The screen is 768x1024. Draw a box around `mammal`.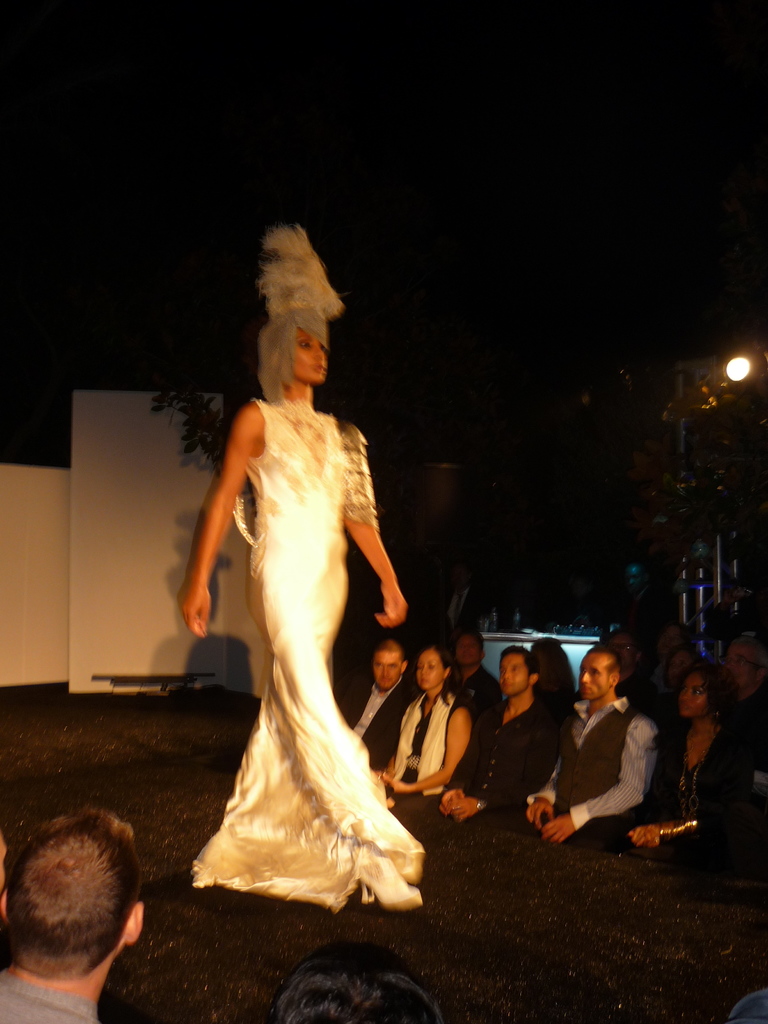
locate(524, 634, 580, 701).
